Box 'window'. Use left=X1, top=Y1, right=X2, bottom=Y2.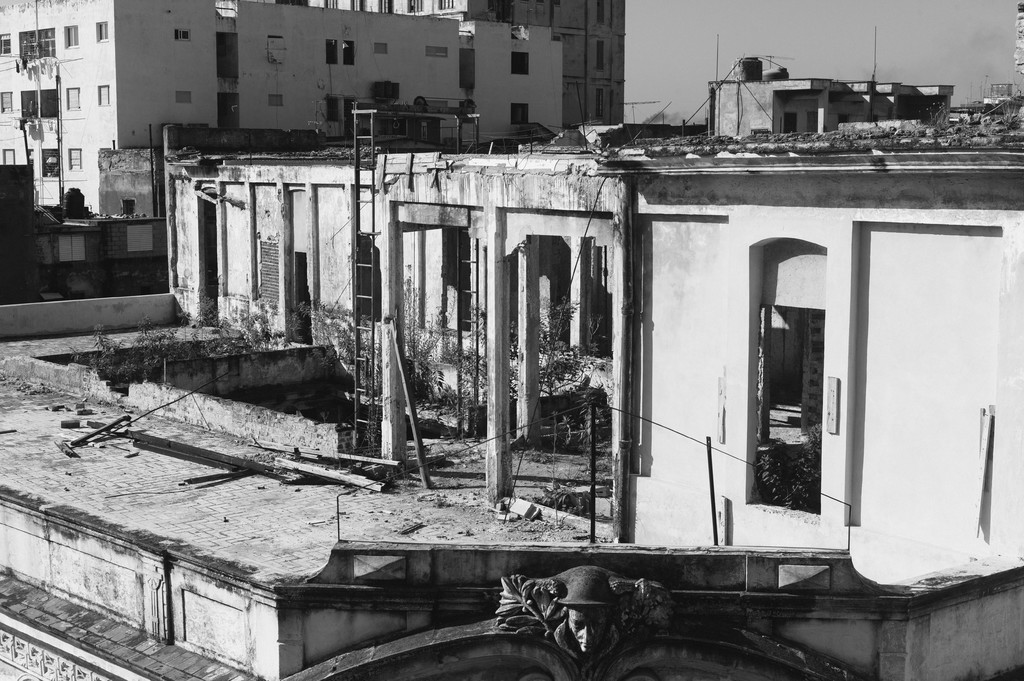
left=0, top=88, right=13, bottom=117.
